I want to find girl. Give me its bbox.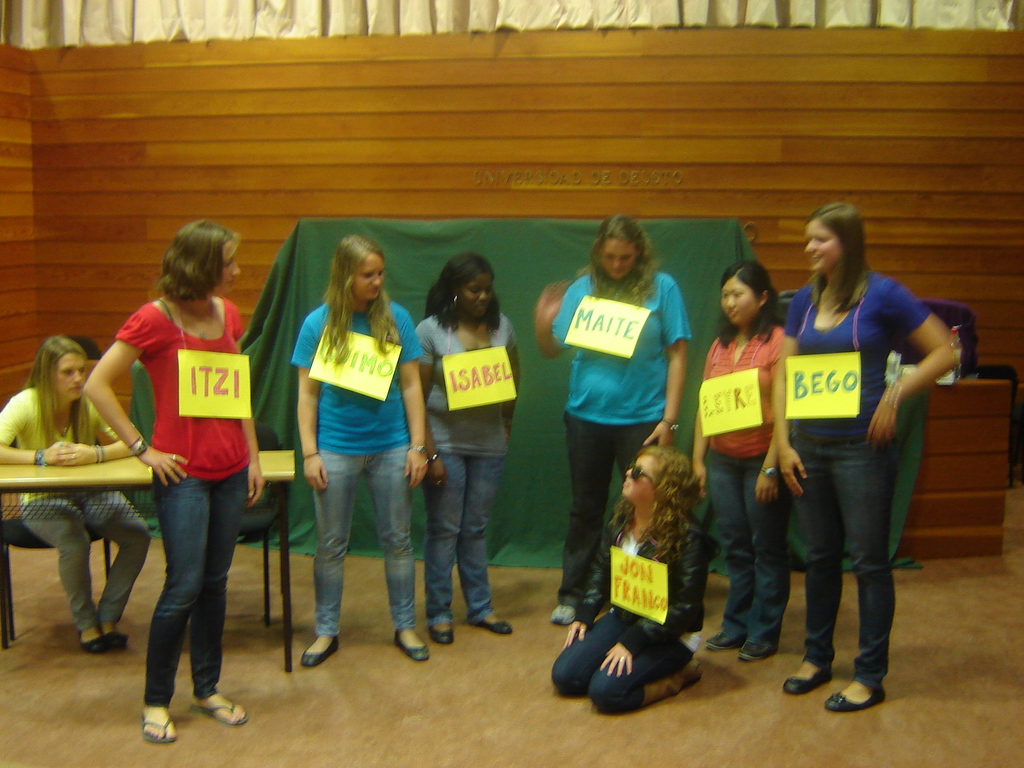
Rect(294, 230, 428, 666).
